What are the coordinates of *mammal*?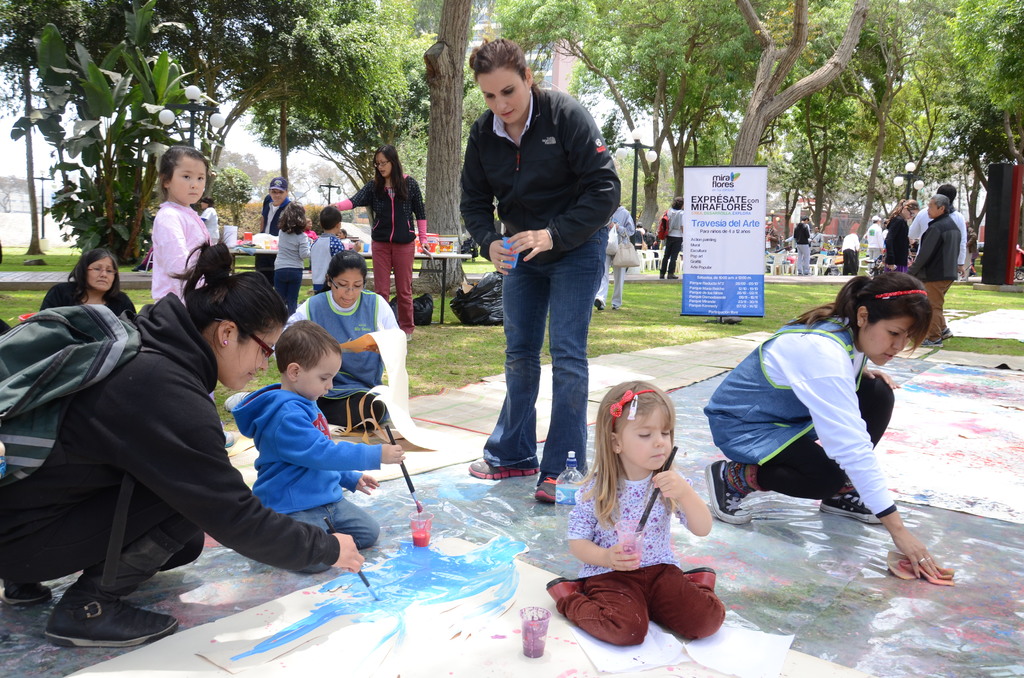
{"left": 228, "top": 319, "right": 408, "bottom": 574}.
